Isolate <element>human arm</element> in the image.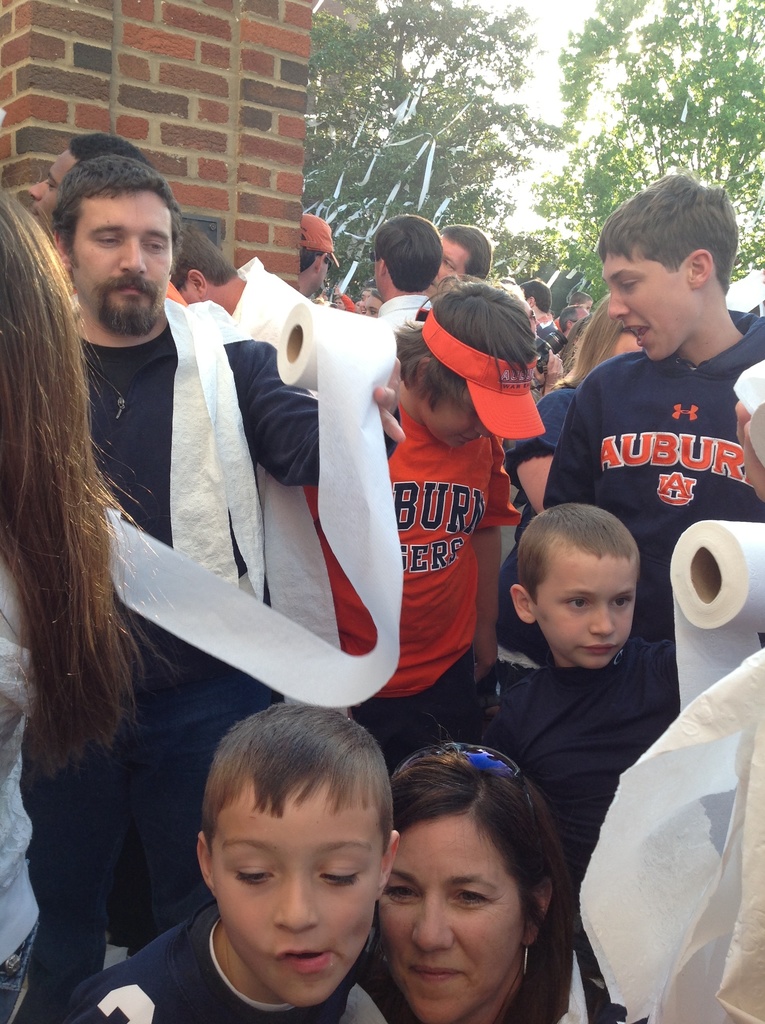
Isolated region: locate(333, 283, 355, 311).
